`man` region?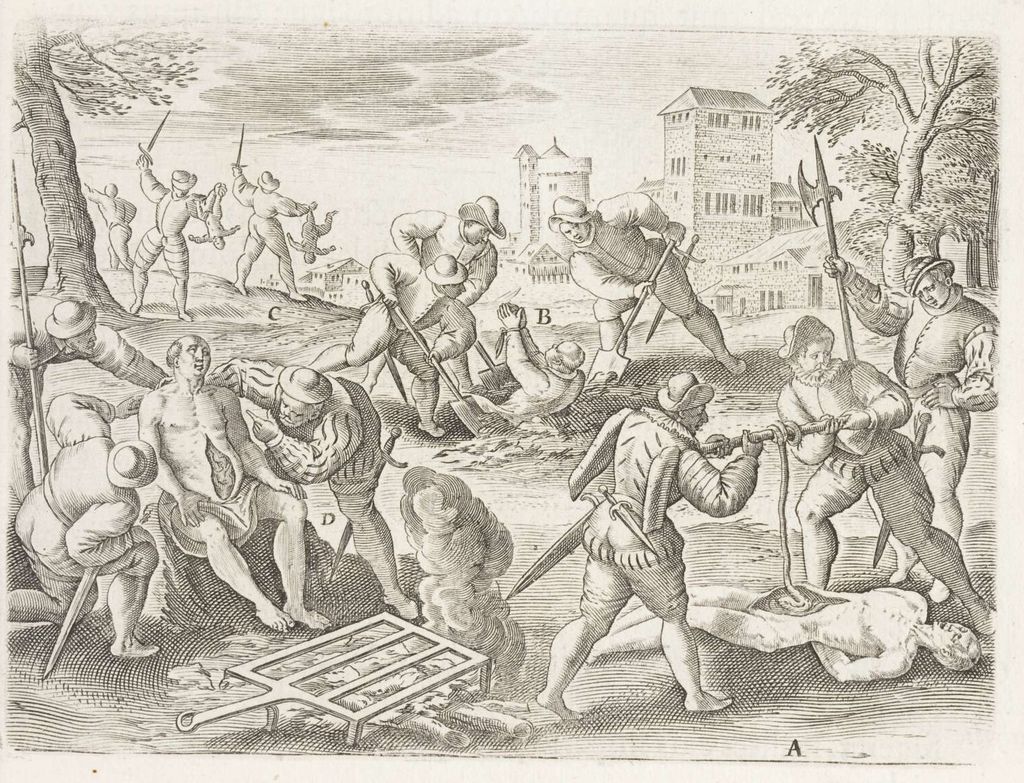
x1=543, y1=191, x2=753, y2=368
